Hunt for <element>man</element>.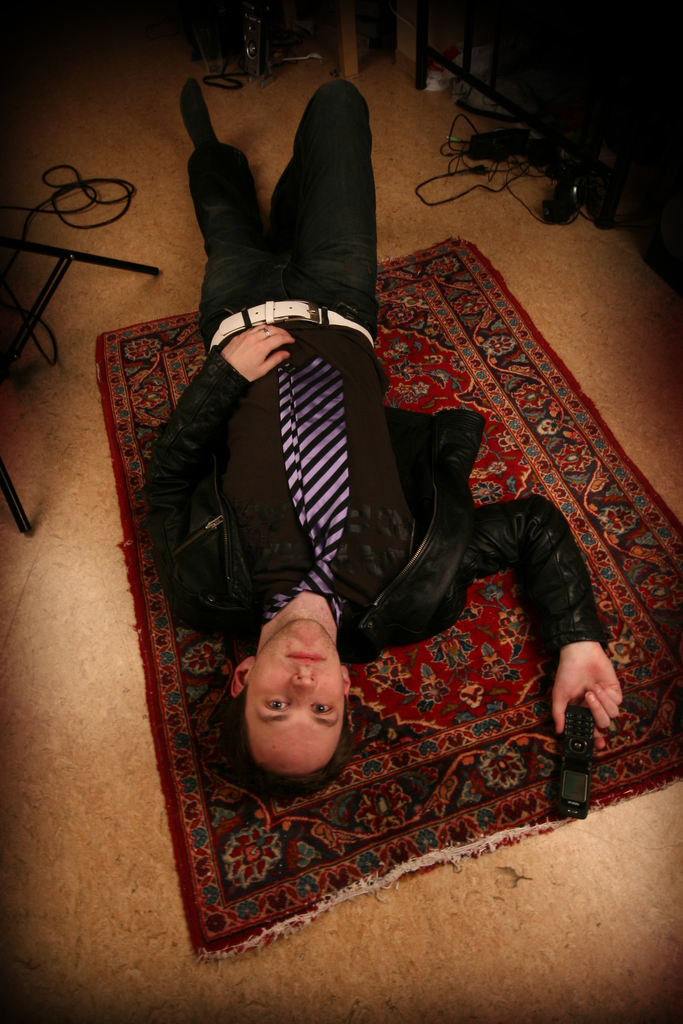
Hunted down at region(129, 74, 617, 793).
